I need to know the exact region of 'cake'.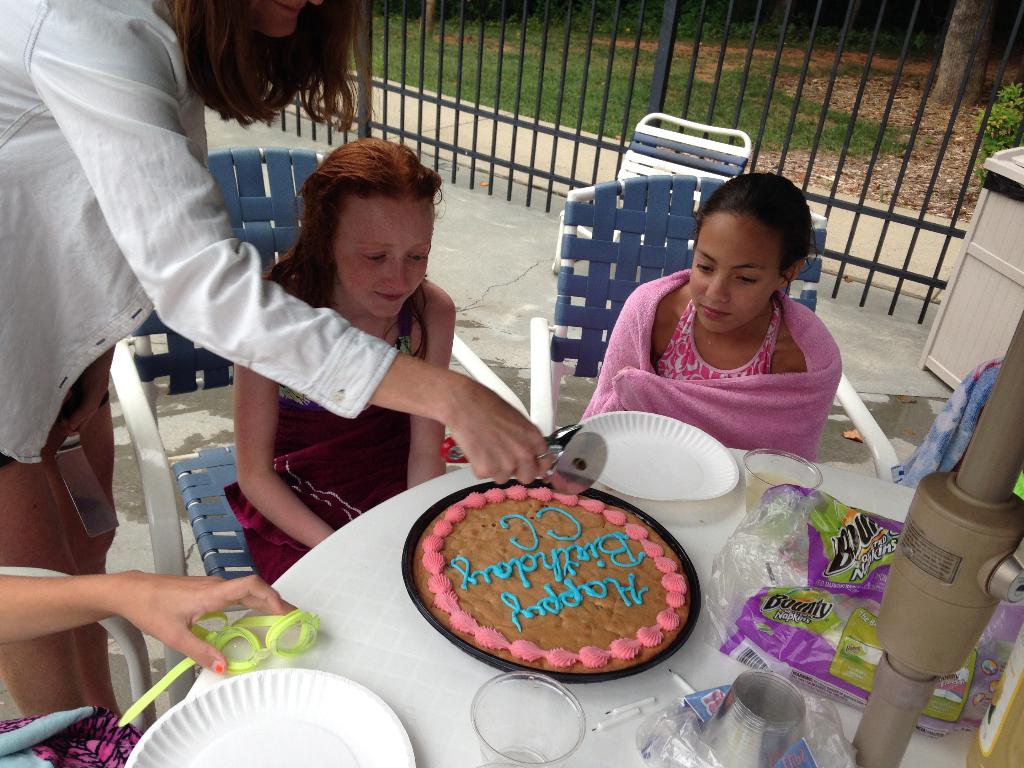
Region: 419:485:689:669.
